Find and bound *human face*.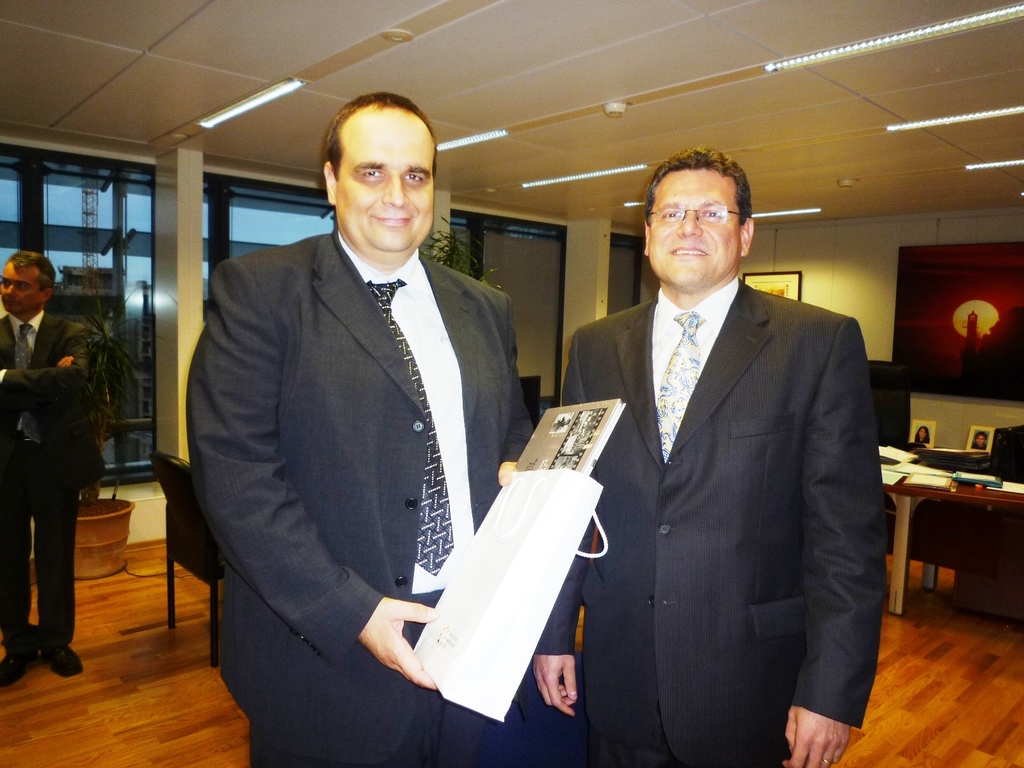
Bound: x1=652 y1=166 x2=737 y2=288.
